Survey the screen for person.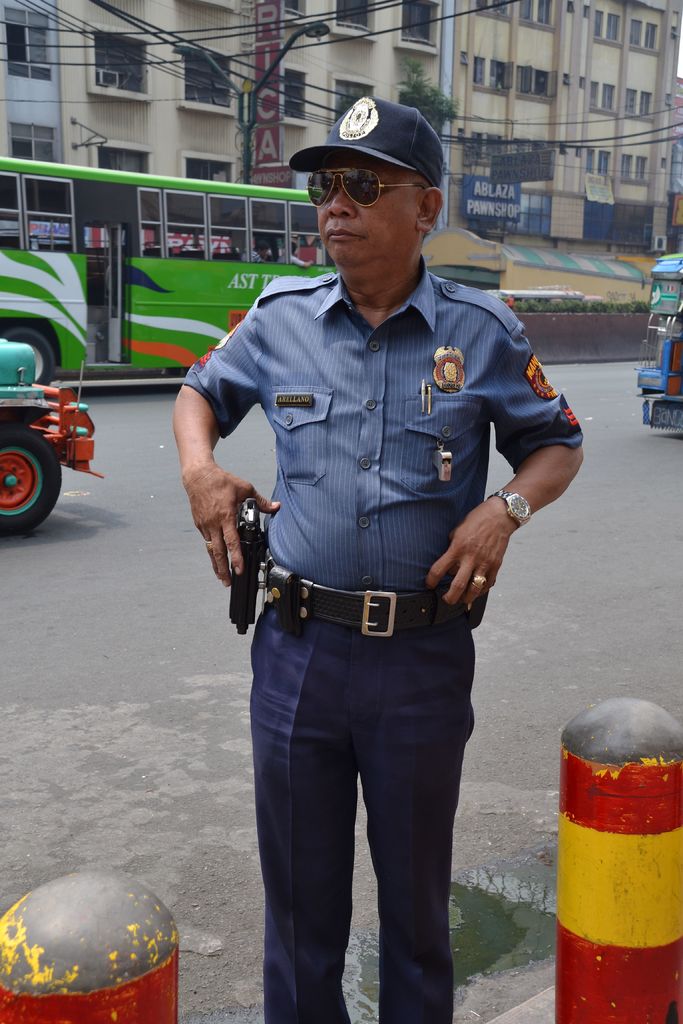
Survey found: <region>193, 97, 560, 994</region>.
